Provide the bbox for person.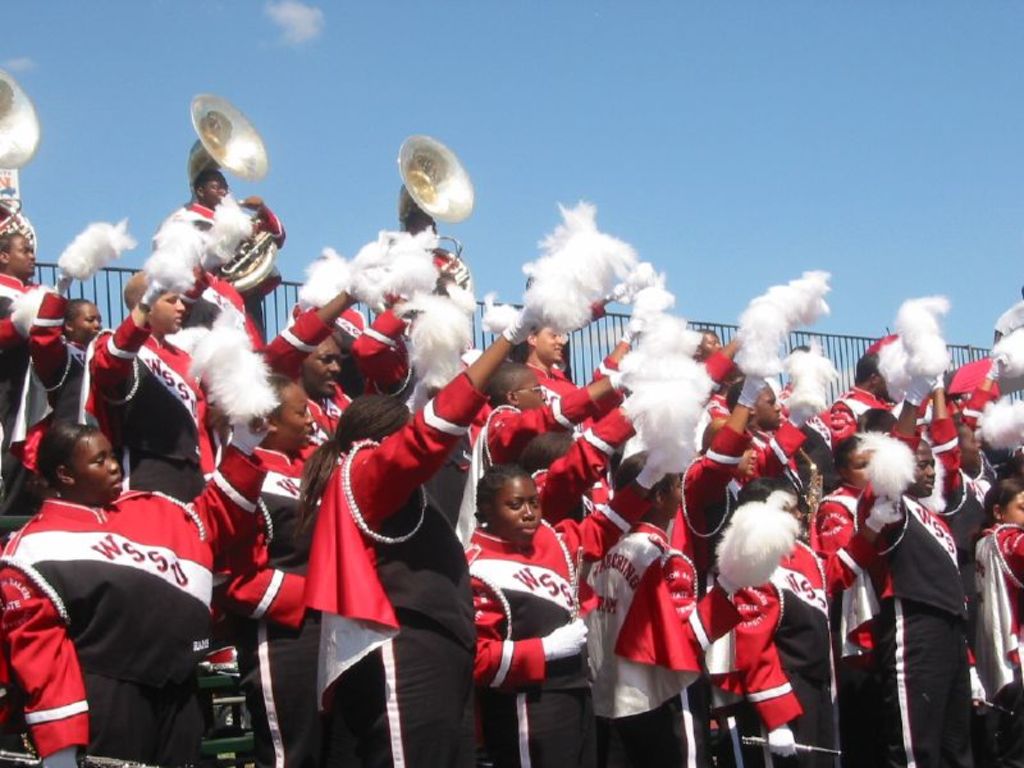
838:329:899:445.
